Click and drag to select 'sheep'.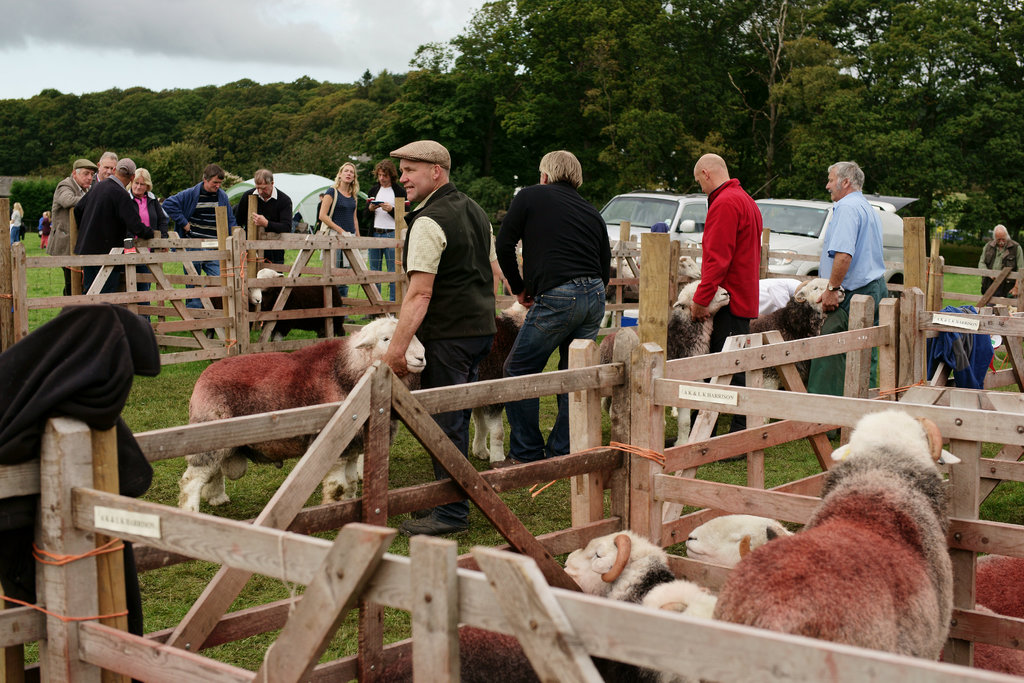
Selection: bbox=[159, 311, 431, 490].
